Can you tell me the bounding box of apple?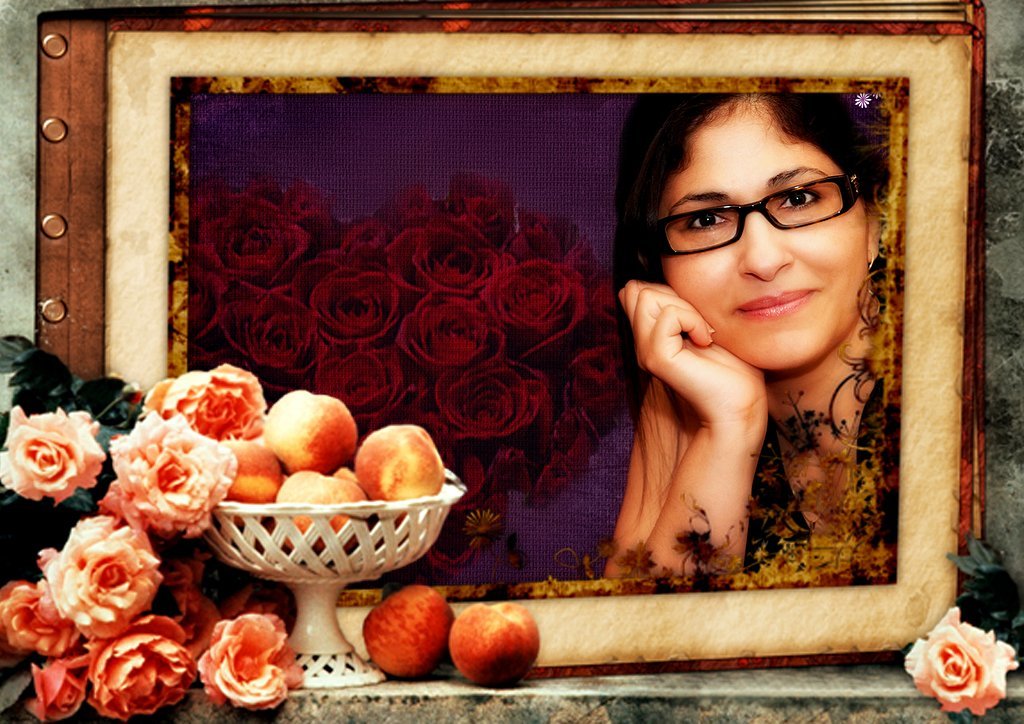
pyautogui.locateOnScreen(363, 583, 454, 681).
